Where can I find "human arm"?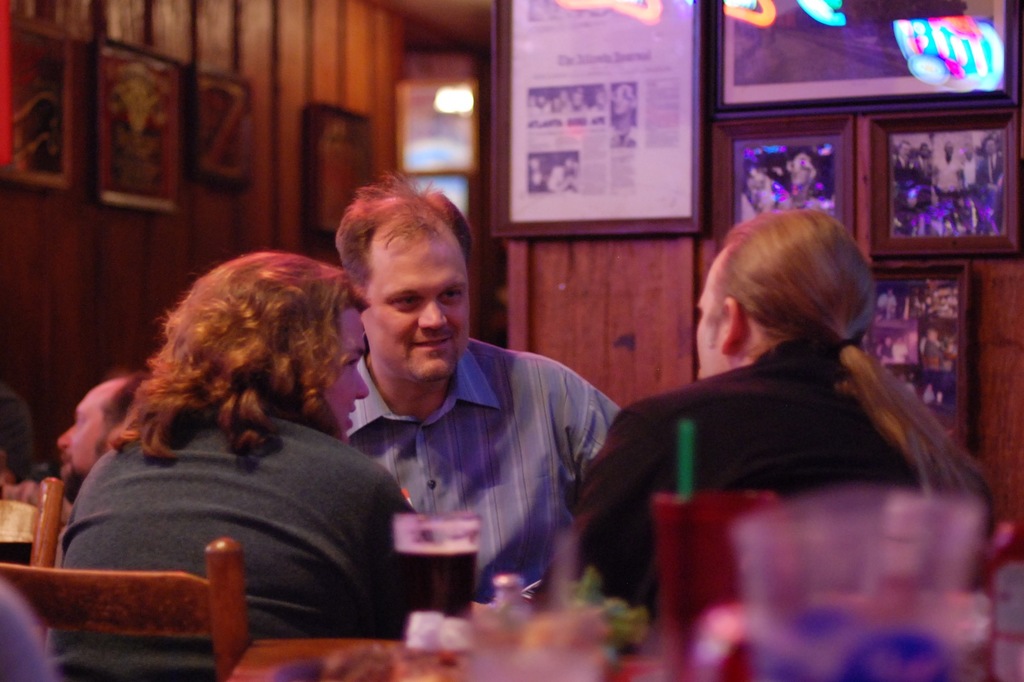
You can find it at bbox=(590, 391, 661, 626).
